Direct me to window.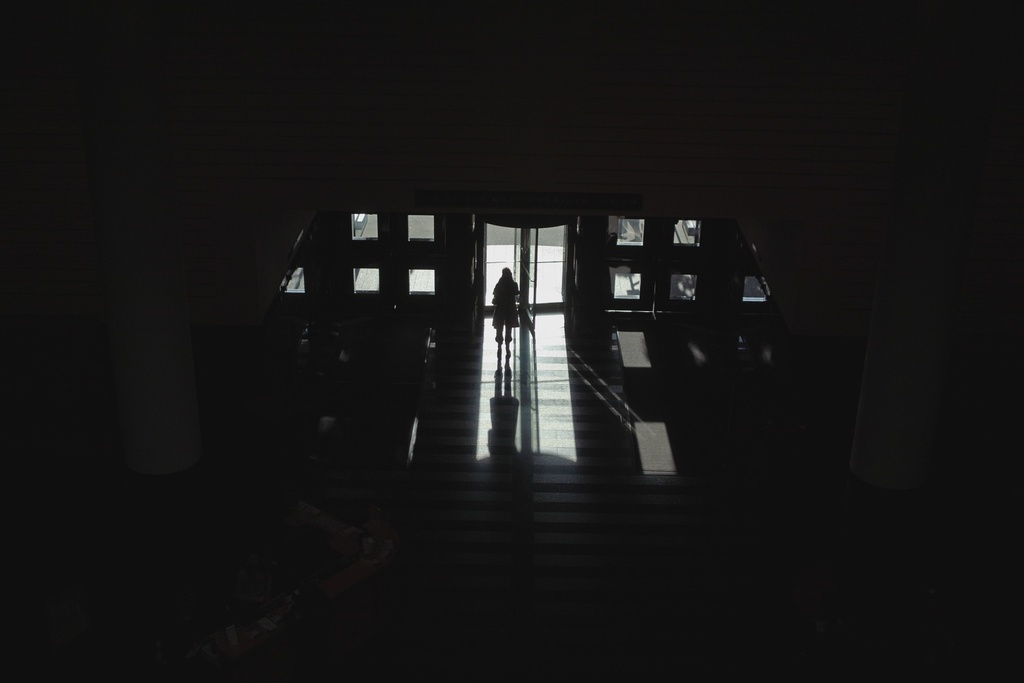
Direction: select_region(408, 217, 433, 241).
